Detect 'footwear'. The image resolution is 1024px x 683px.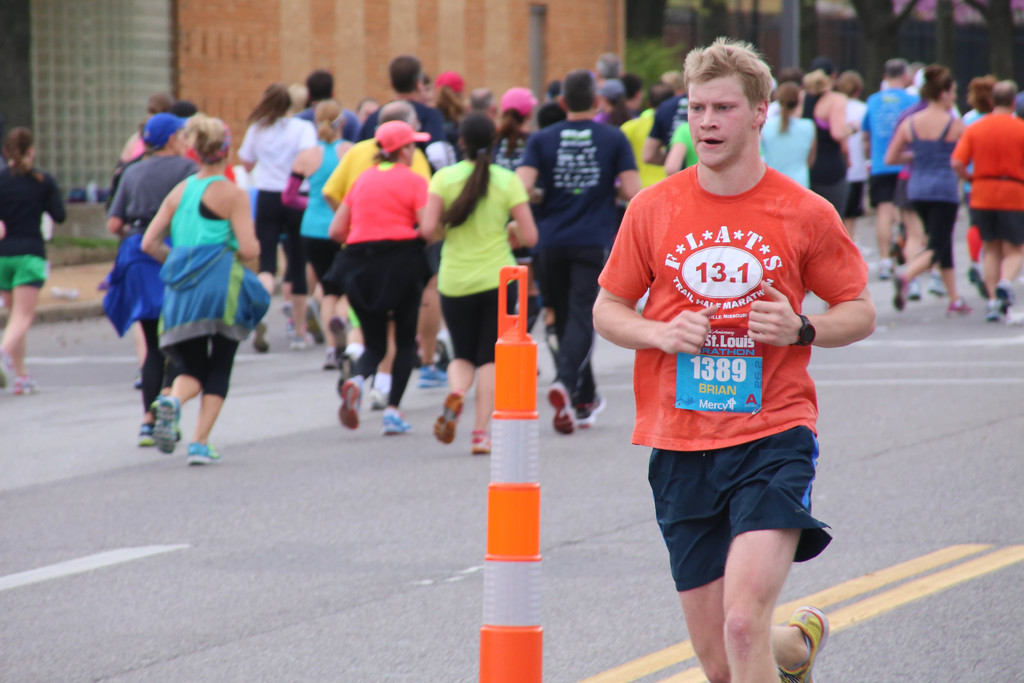
BBox(154, 394, 176, 457).
